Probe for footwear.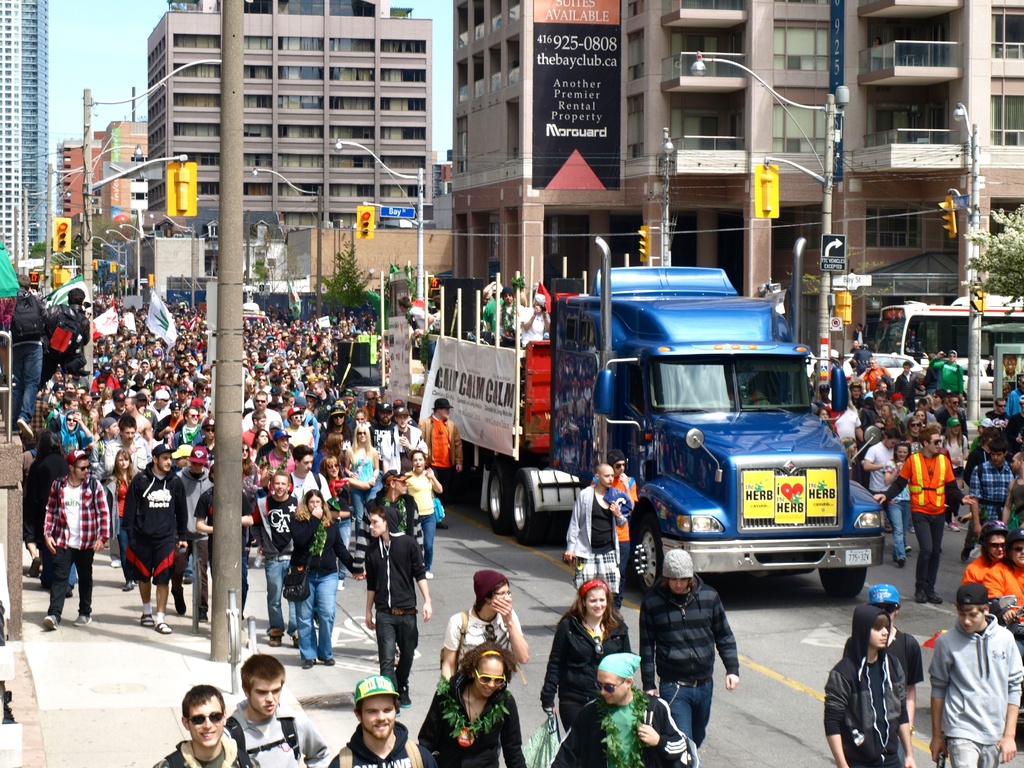
Probe result: <bbox>136, 601, 156, 628</bbox>.
